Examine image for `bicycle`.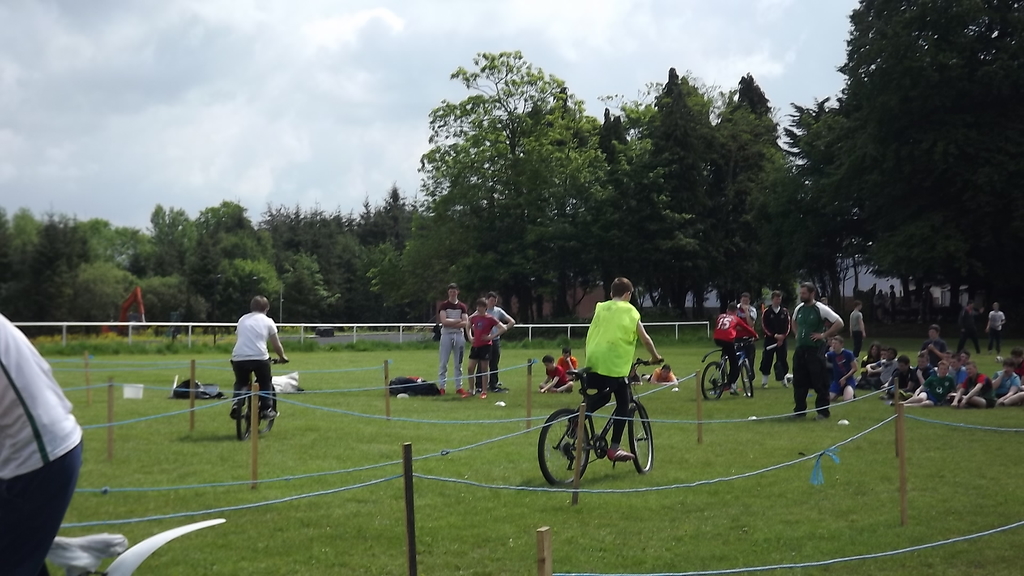
Examination result: locate(538, 355, 666, 488).
